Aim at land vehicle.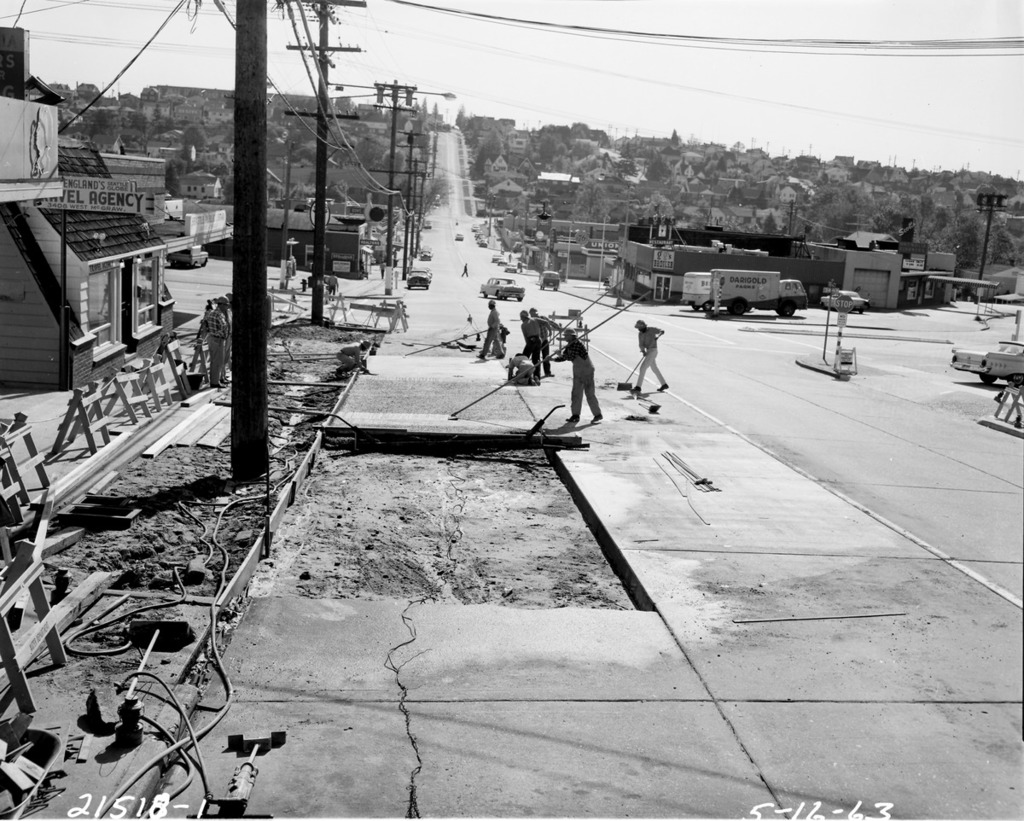
Aimed at [683, 271, 714, 312].
